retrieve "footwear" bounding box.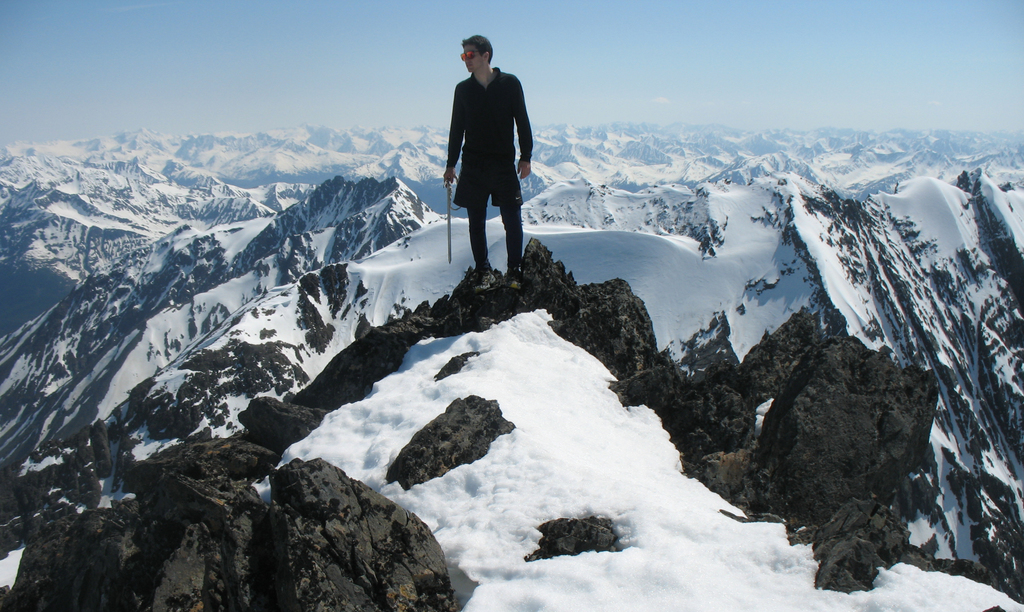
Bounding box: [left=471, top=271, right=496, bottom=295].
